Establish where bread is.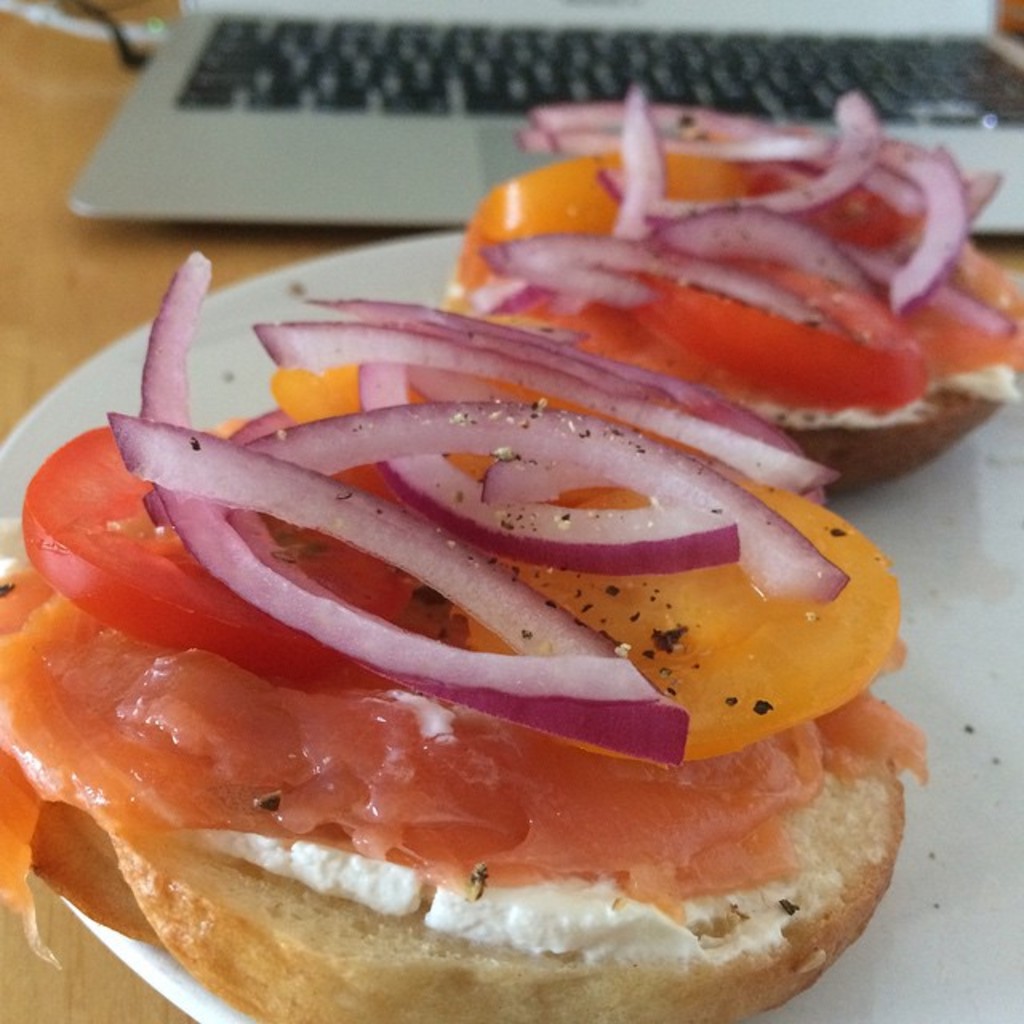
Established at 768,381,1008,496.
